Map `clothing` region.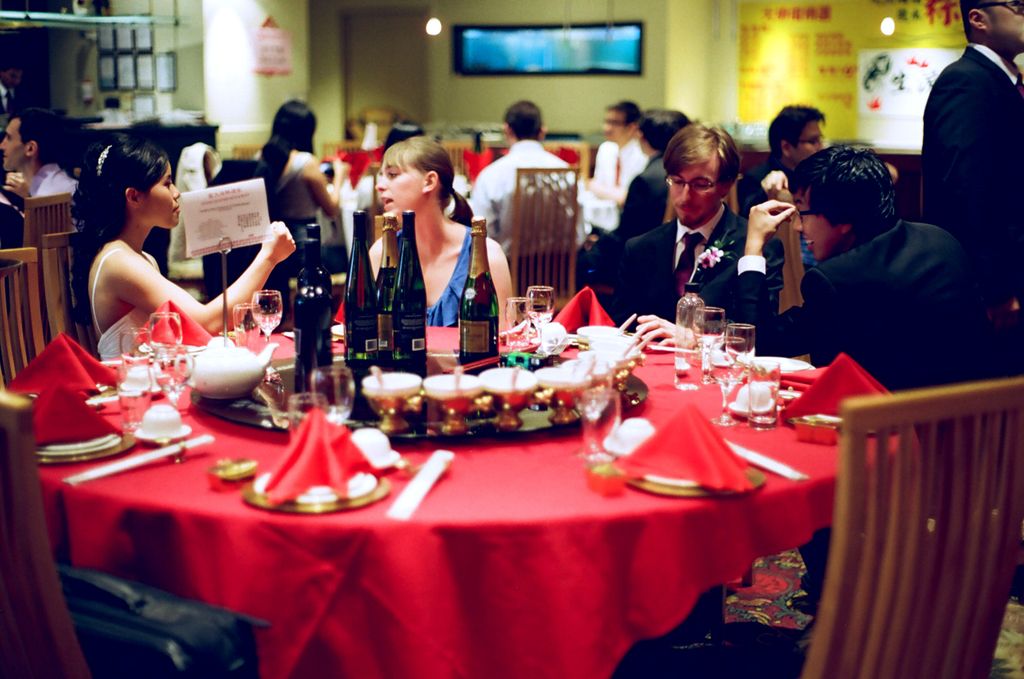
Mapped to 369:214:519:328.
